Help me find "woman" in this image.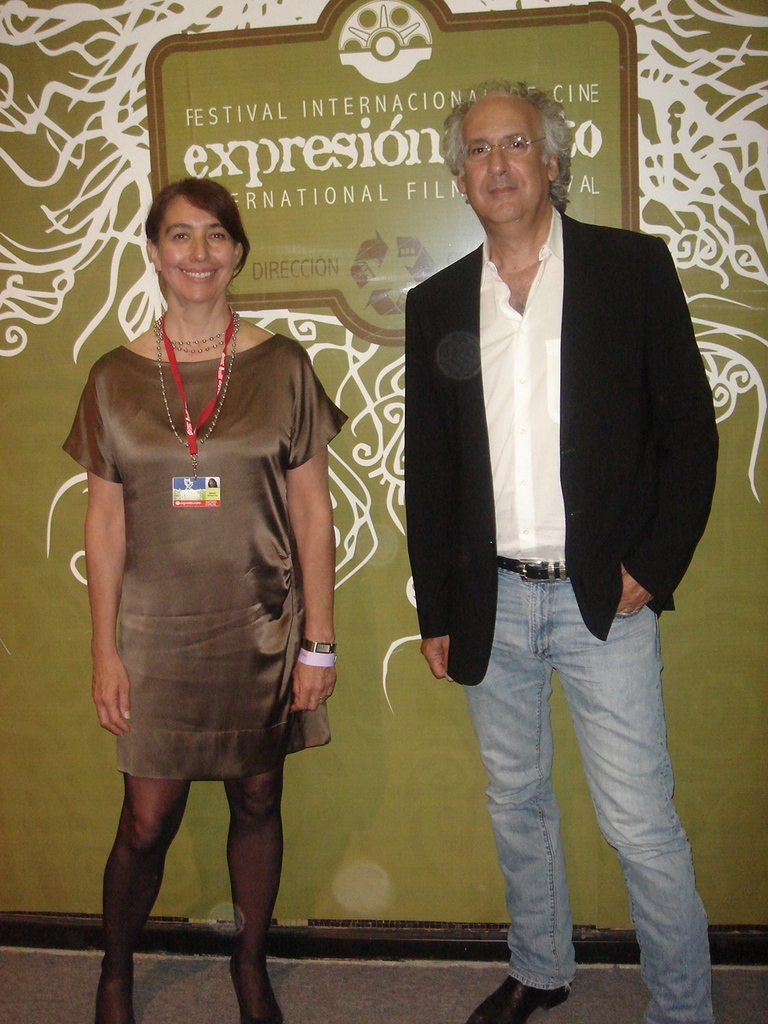
Found it: 58:191:351:978.
